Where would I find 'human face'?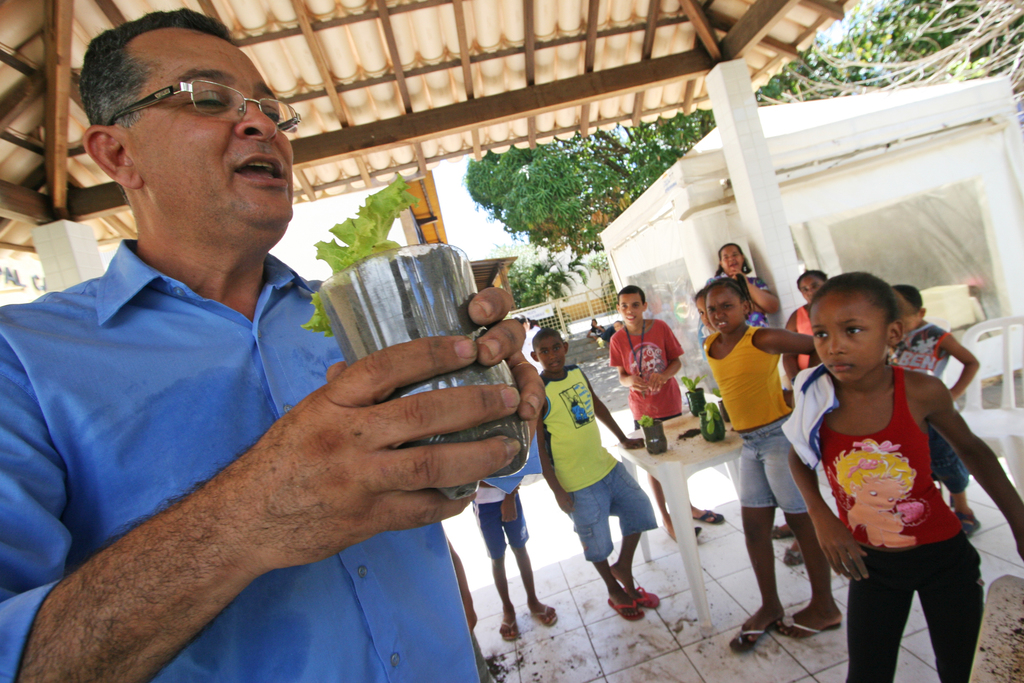
At [719, 247, 746, 273].
